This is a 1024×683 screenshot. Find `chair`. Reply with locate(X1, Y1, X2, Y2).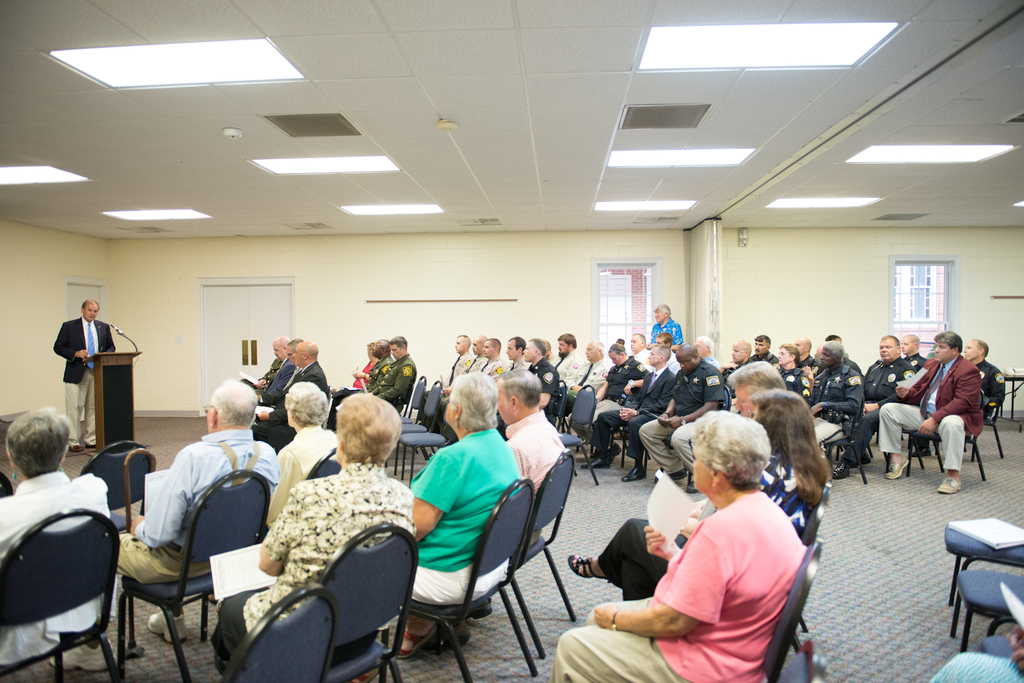
locate(0, 470, 15, 501).
